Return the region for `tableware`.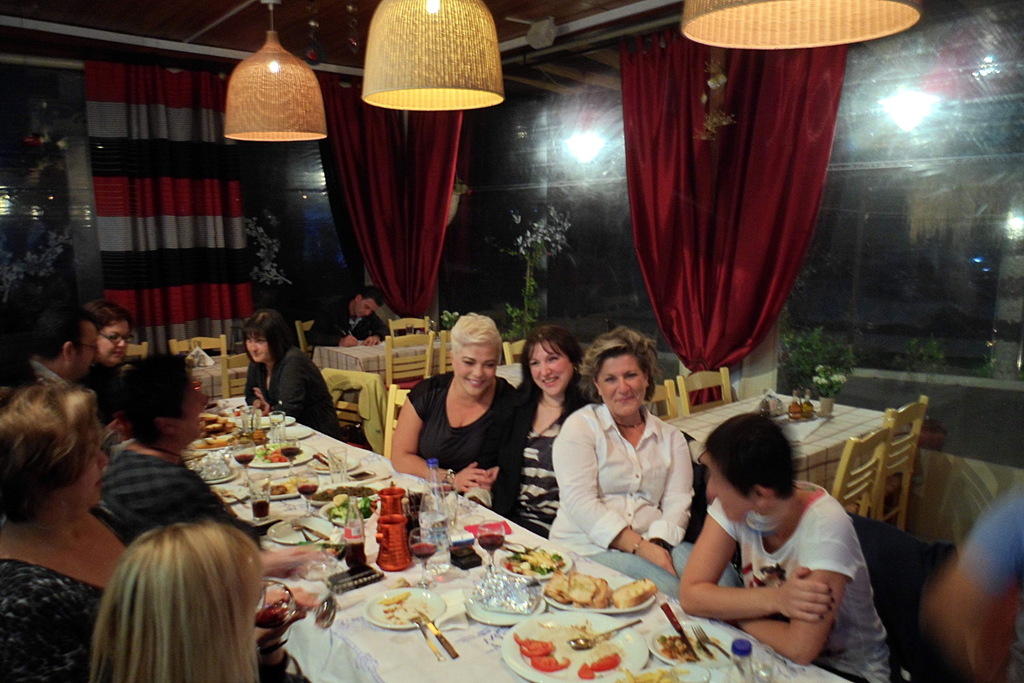
[420, 607, 454, 654].
